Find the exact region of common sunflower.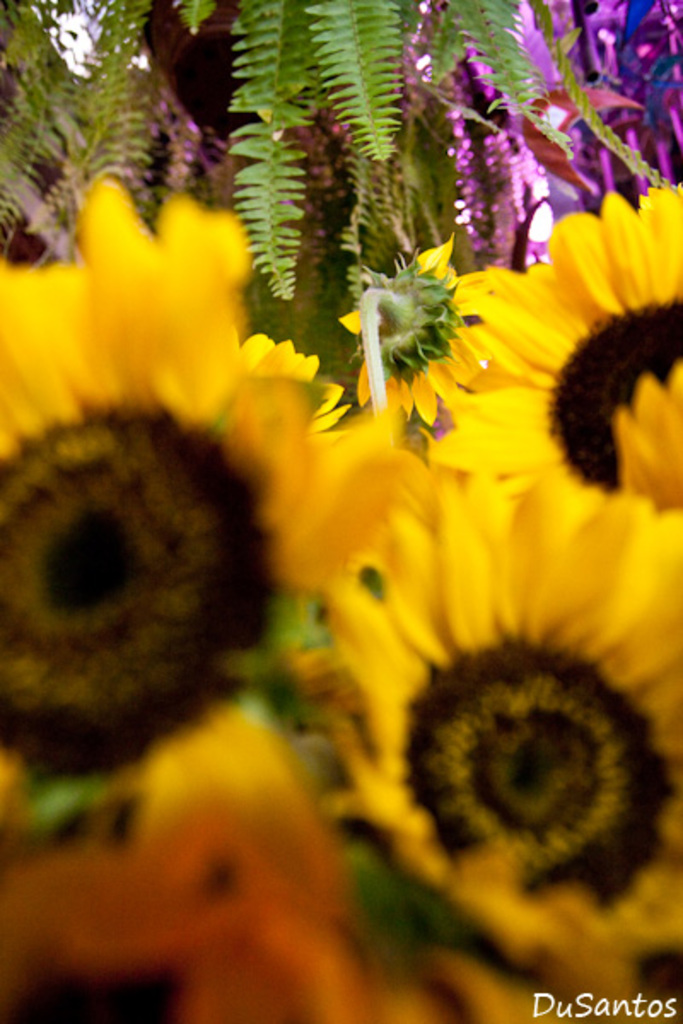
Exact region: locate(442, 191, 681, 546).
